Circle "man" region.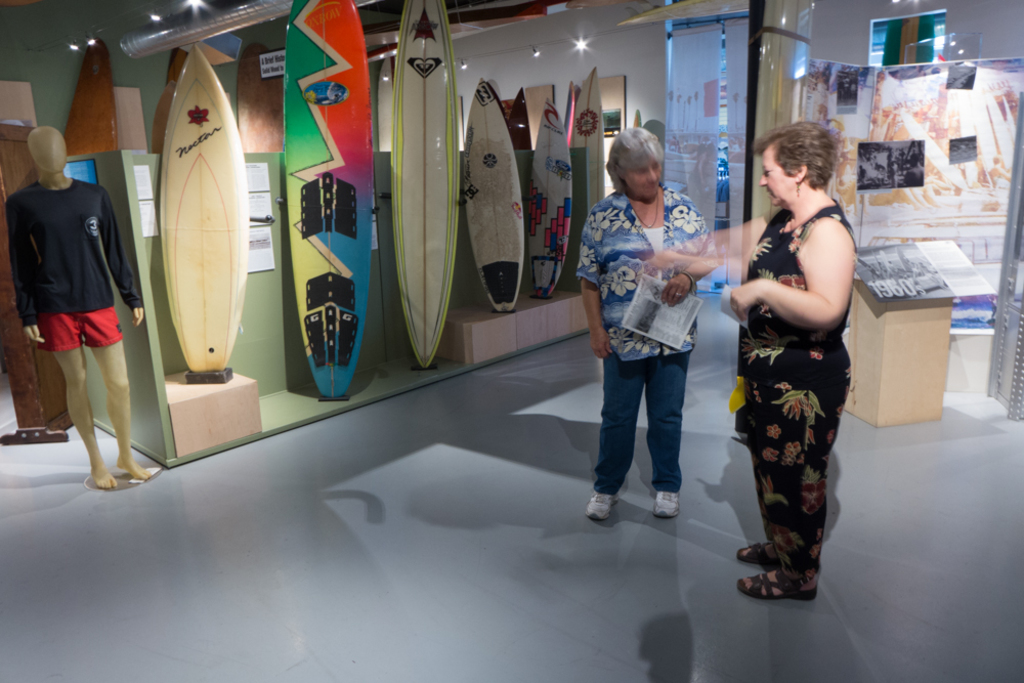
Region: left=713, top=127, right=876, bottom=609.
